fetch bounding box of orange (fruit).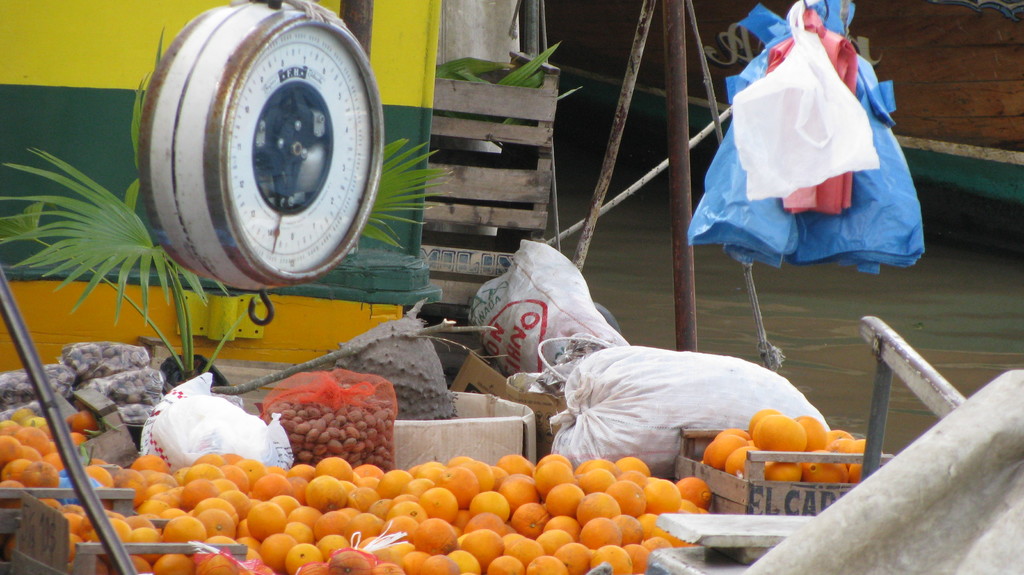
Bbox: pyautogui.locateOnScreen(728, 446, 760, 471).
